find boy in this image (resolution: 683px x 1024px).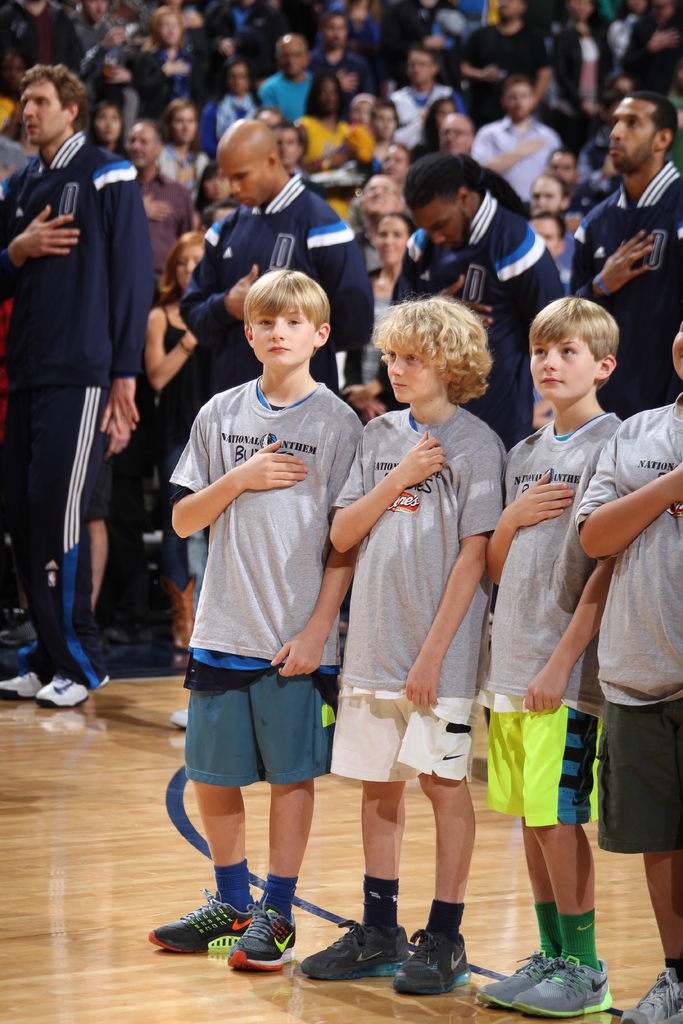
crop(306, 296, 507, 986).
